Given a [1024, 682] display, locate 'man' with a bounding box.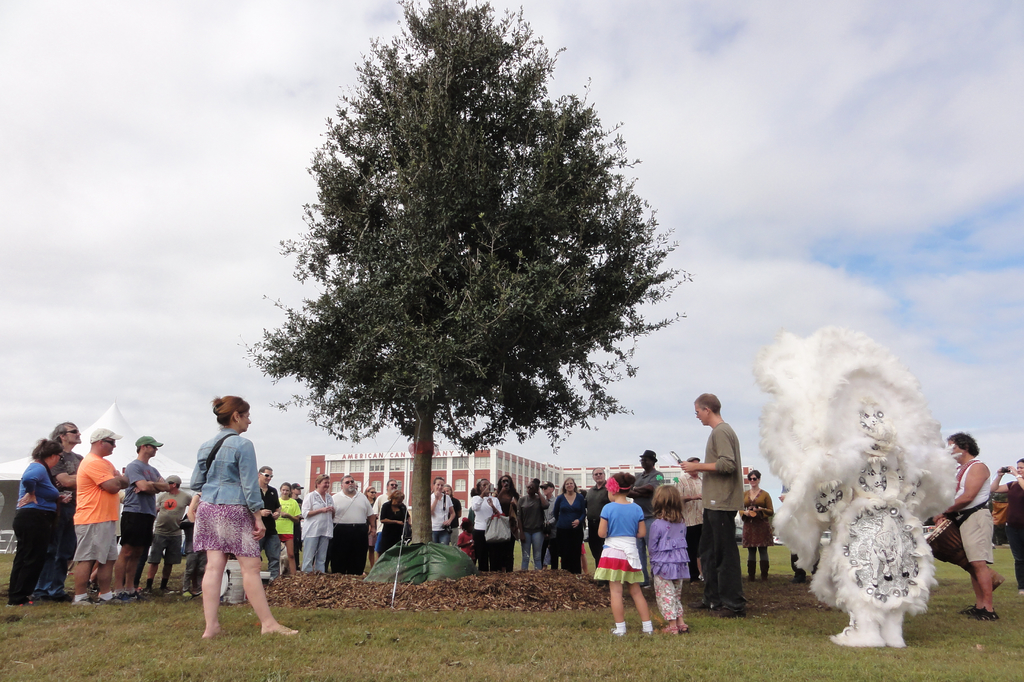
Located: bbox(676, 390, 746, 619).
